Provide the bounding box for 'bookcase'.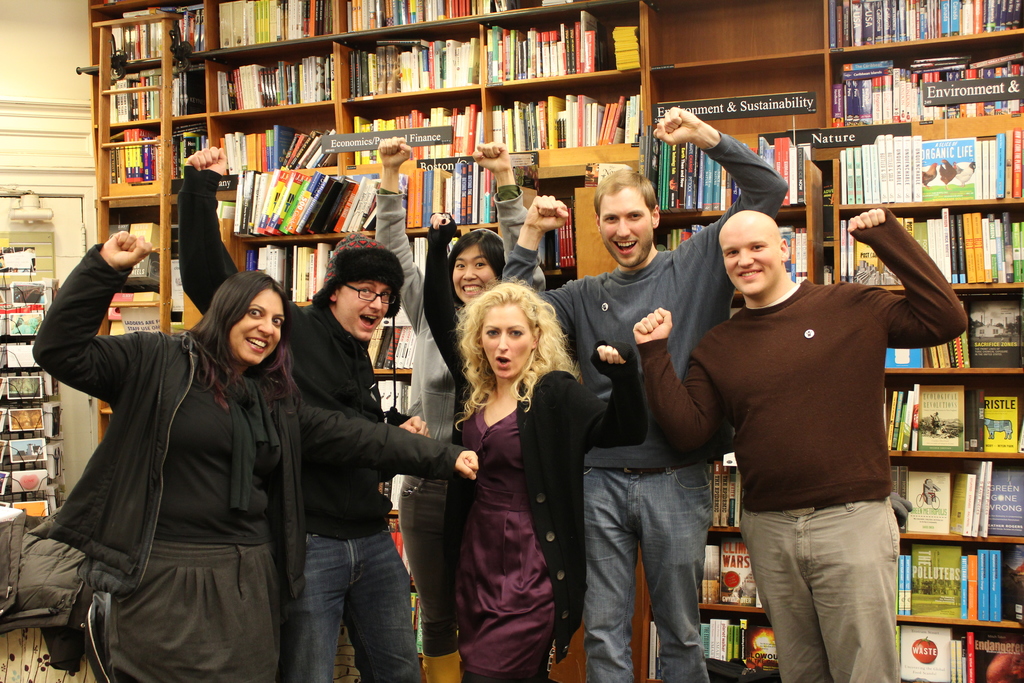
crop(0, 238, 65, 514).
